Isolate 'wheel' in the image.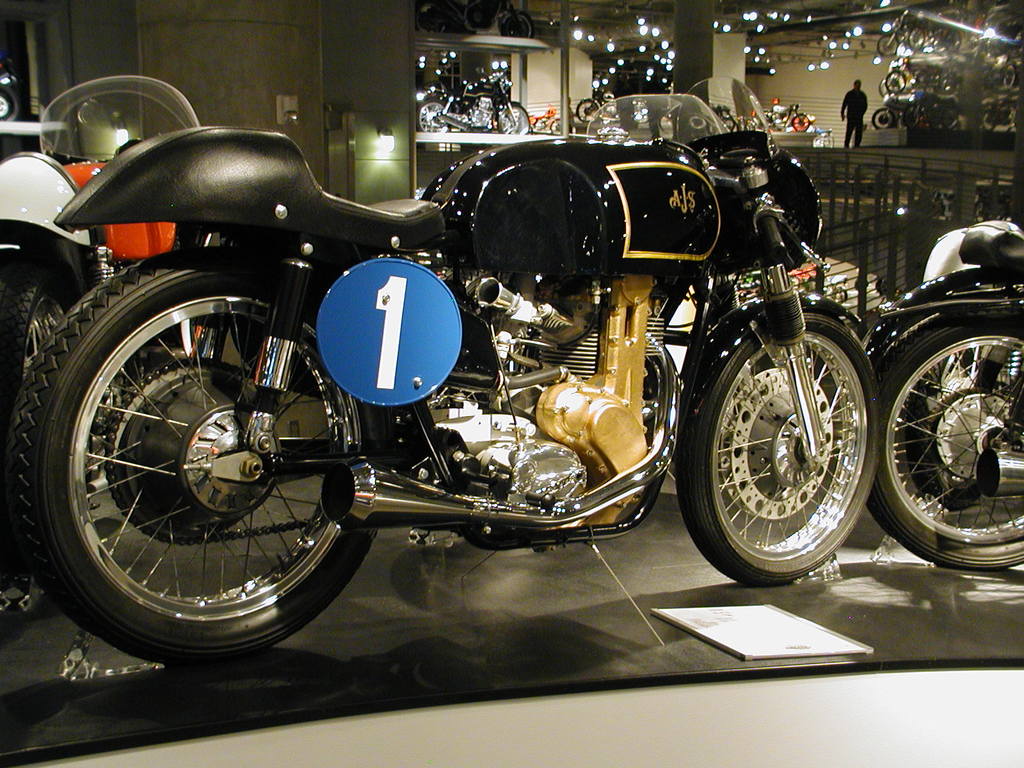
Isolated region: (left=692, top=298, right=867, bottom=576).
